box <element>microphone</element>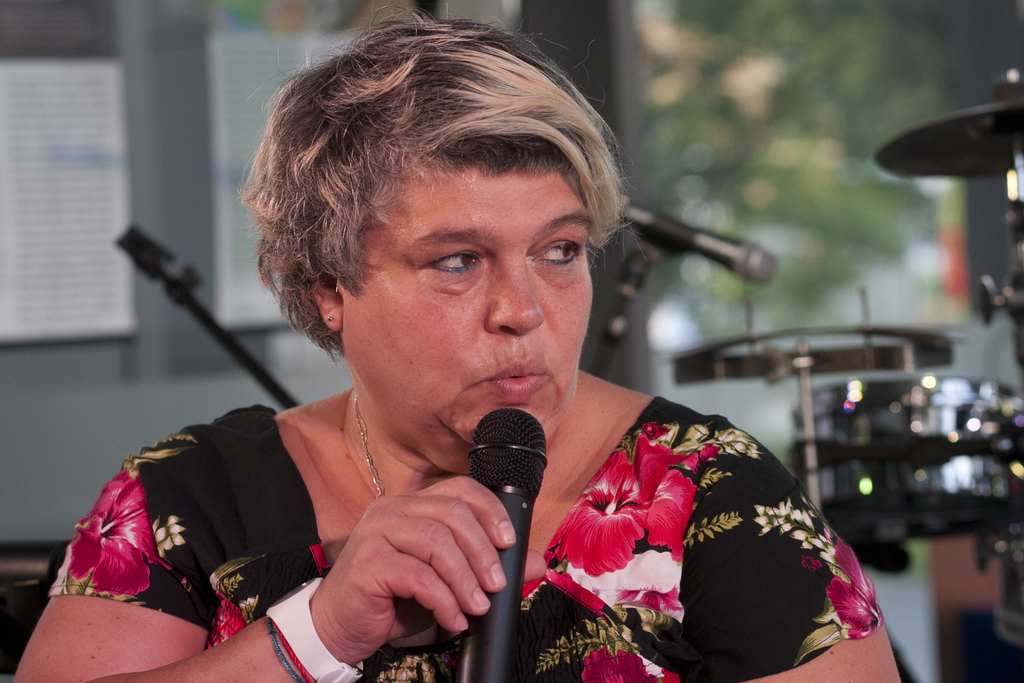
bbox=[470, 405, 551, 682]
